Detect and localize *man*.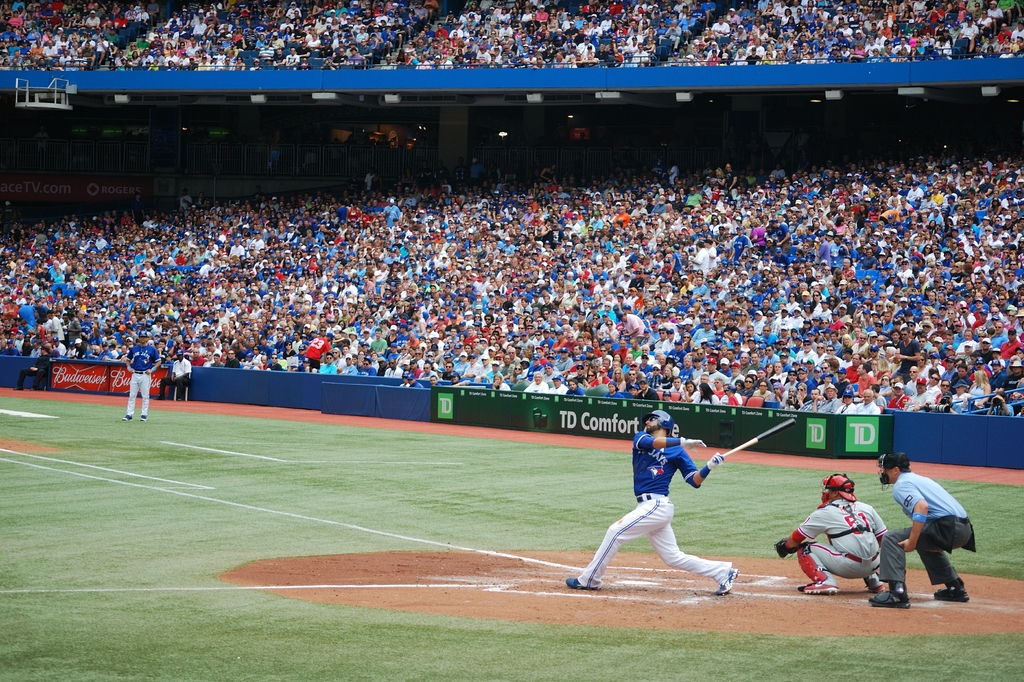
Localized at bbox=[653, 325, 668, 352].
